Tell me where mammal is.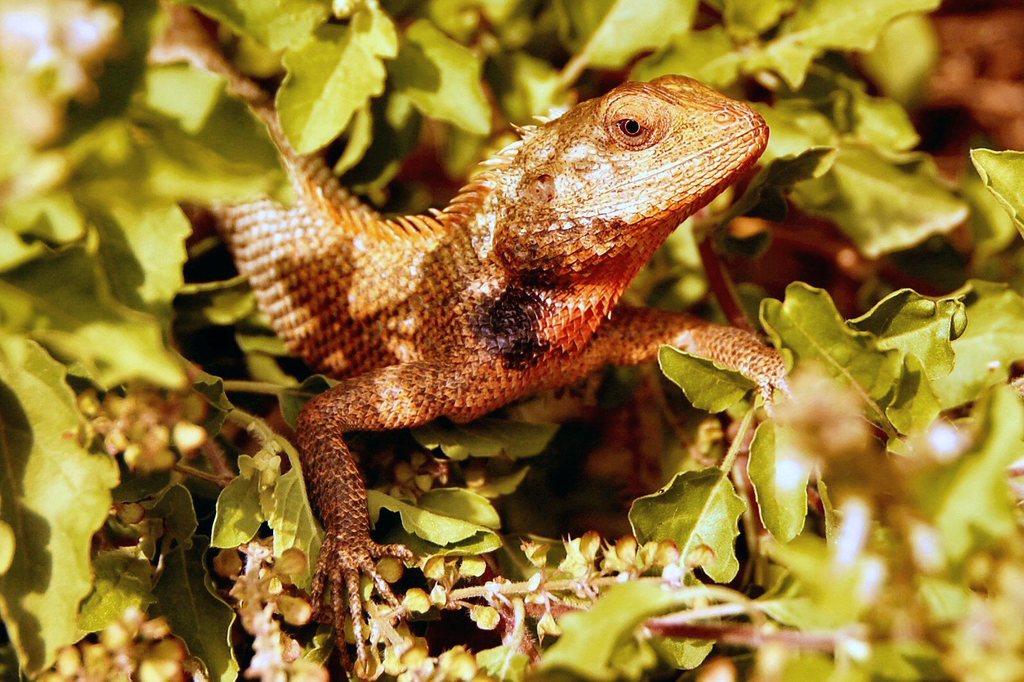
mammal is at l=157, t=0, r=918, b=681.
